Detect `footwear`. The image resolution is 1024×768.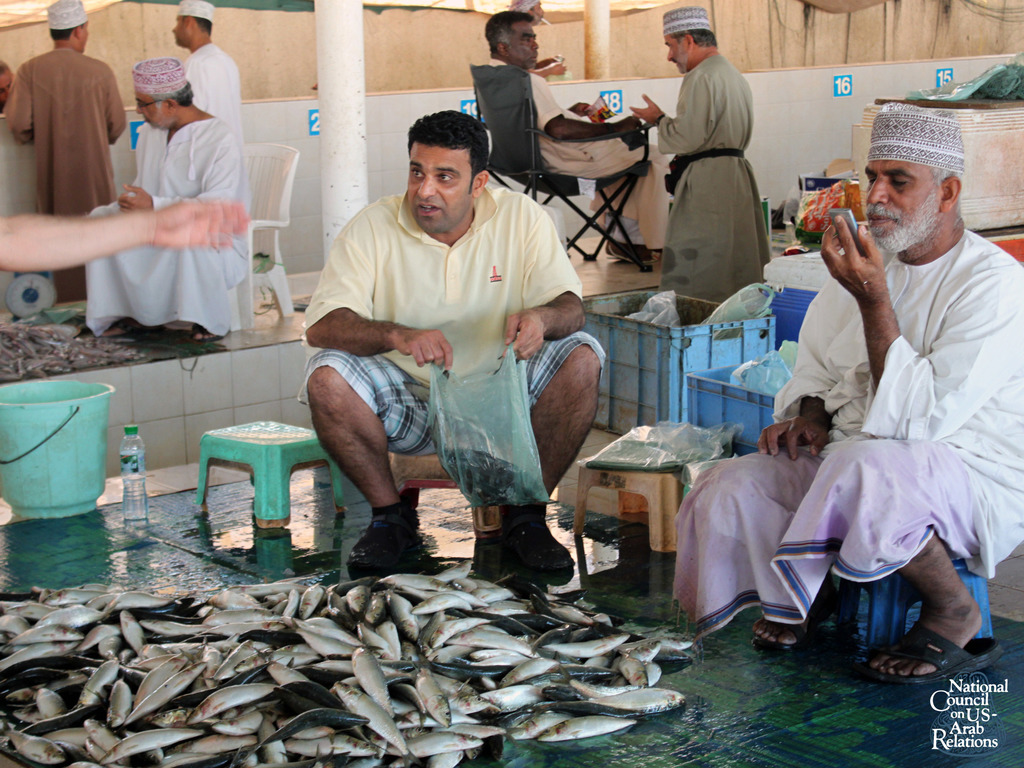
{"x1": 764, "y1": 605, "x2": 837, "y2": 651}.
